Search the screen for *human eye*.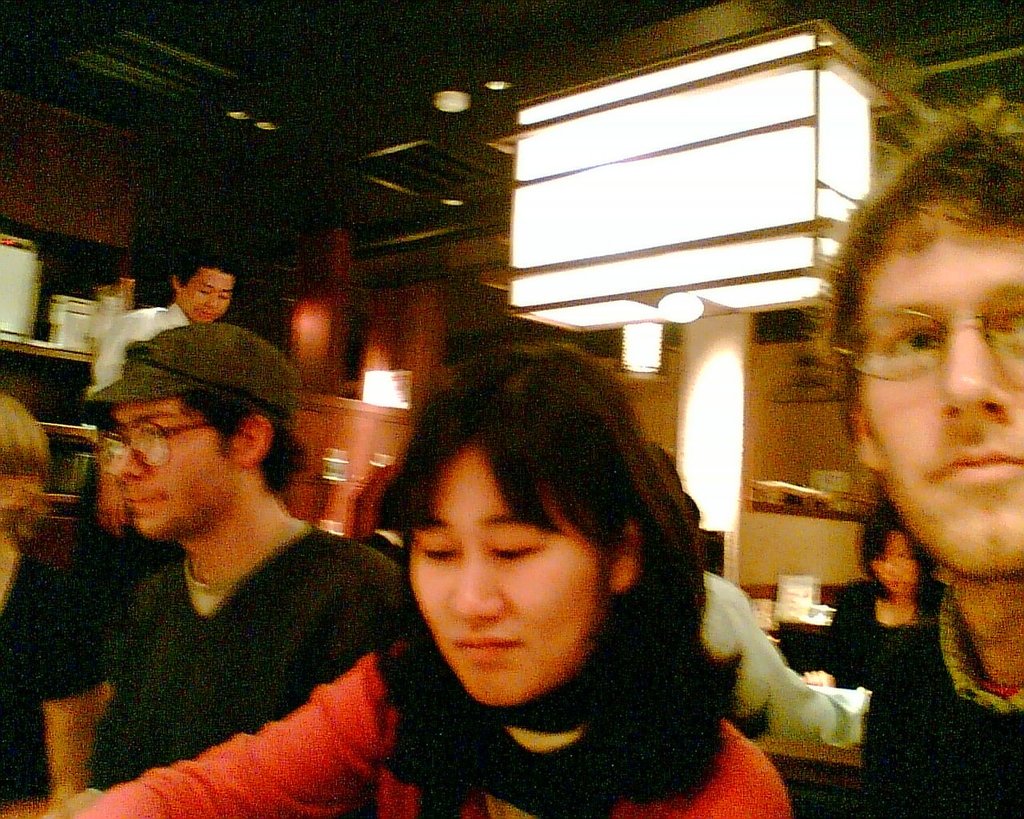
Found at box(884, 327, 949, 357).
